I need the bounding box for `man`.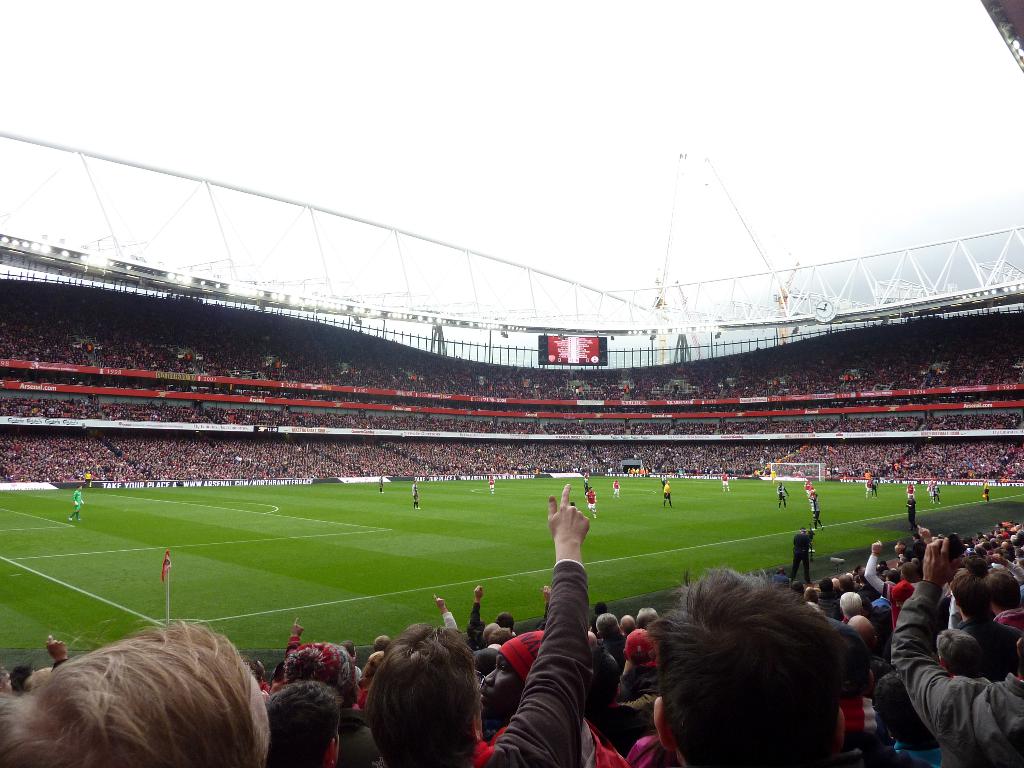
Here it is: <region>646, 569, 840, 767</region>.
